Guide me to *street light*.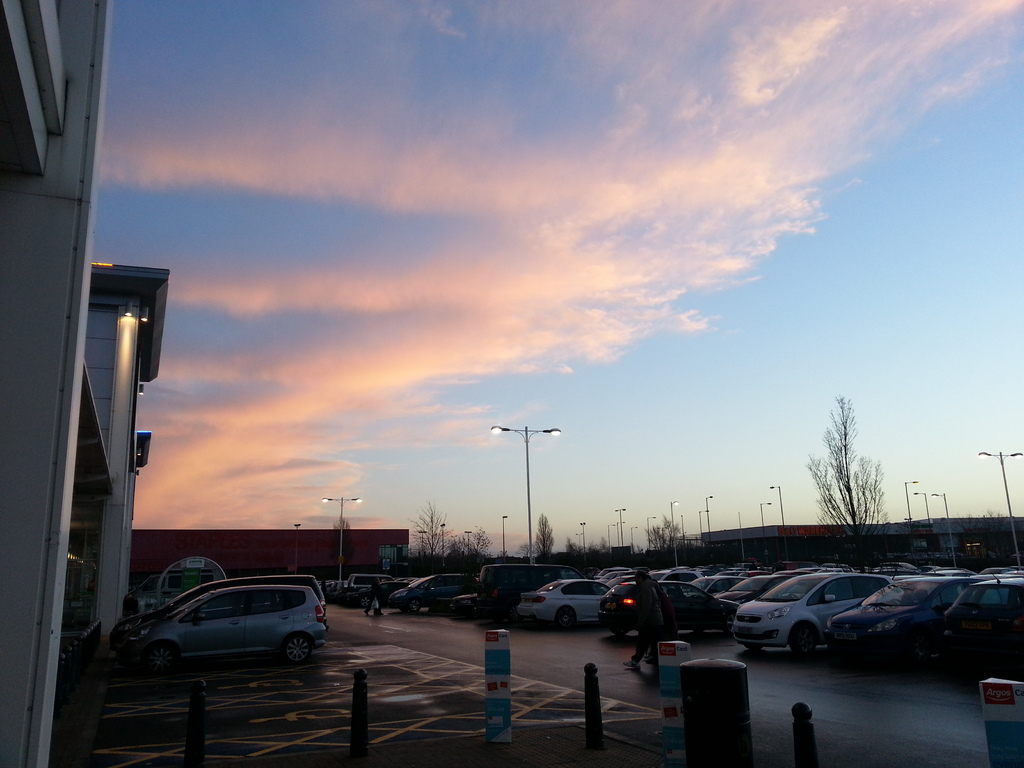
Guidance: select_region(698, 509, 710, 536).
